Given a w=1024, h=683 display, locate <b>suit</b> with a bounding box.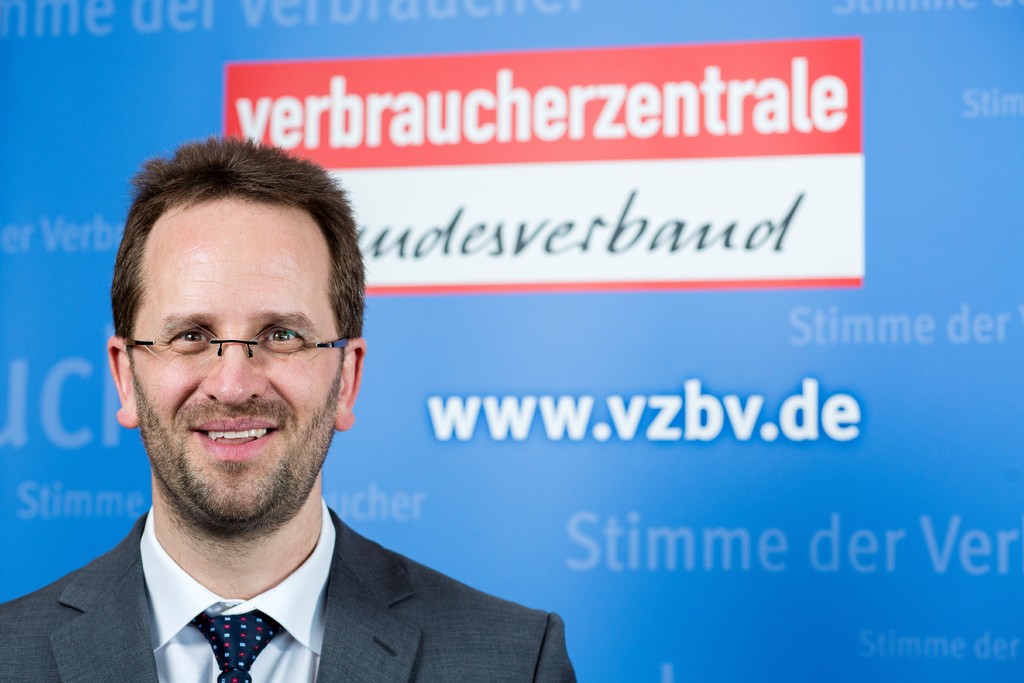
Located: 0:497:577:682.
